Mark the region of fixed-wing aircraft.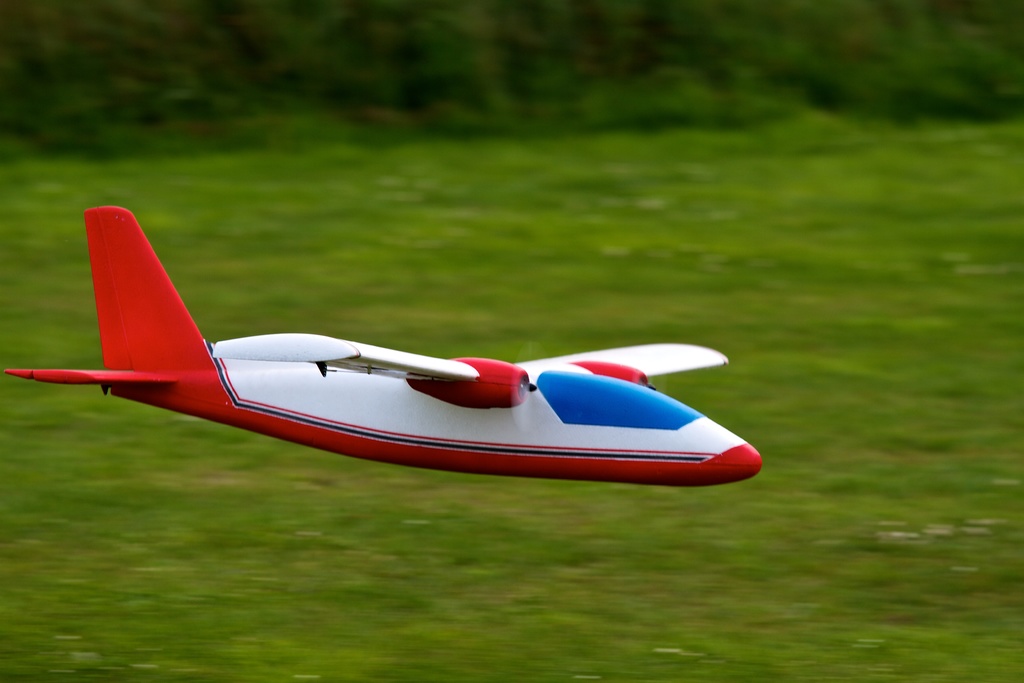
Region: {"x1": 4, "y1": 207, "x2": 778, "y2": 488}.
